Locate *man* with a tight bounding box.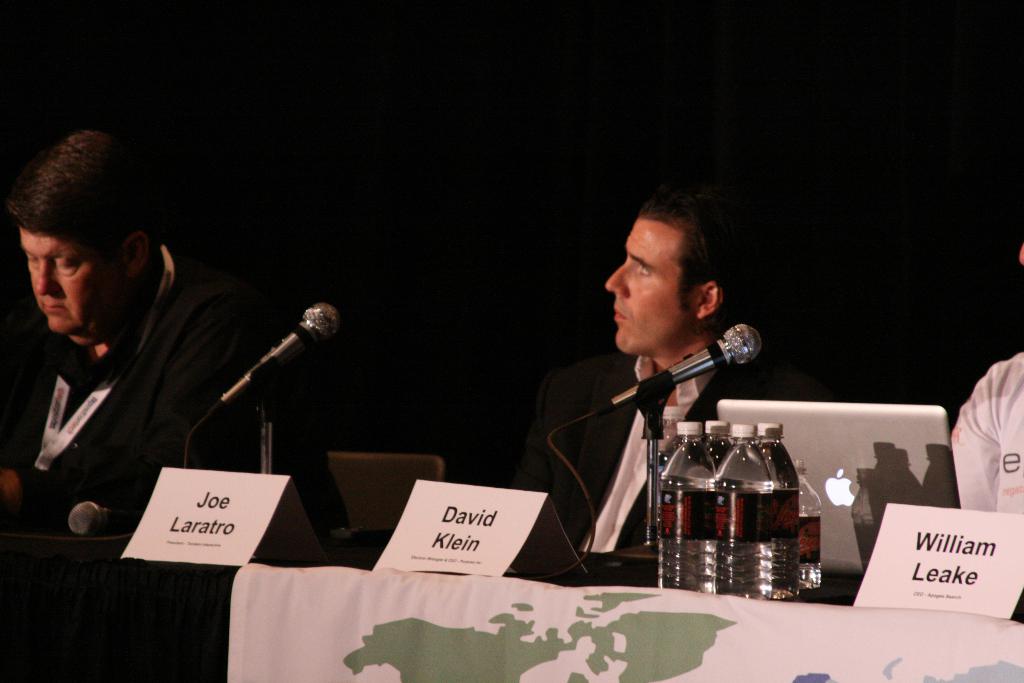
rect(0, 129, 362, 682).
